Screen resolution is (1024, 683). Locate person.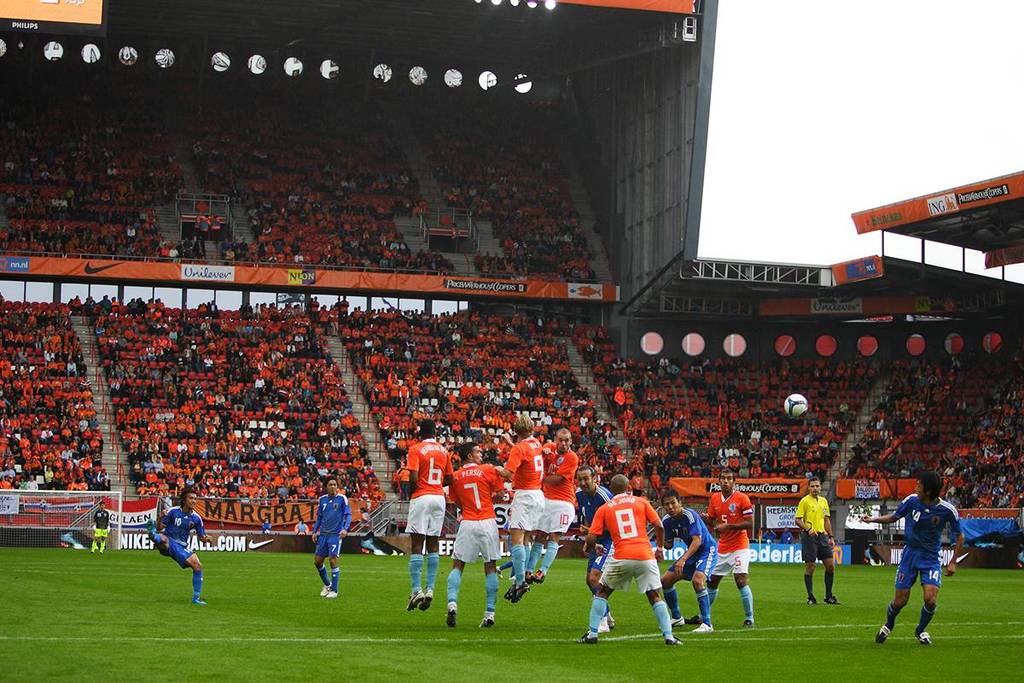
[158, 297, 164, 309].
